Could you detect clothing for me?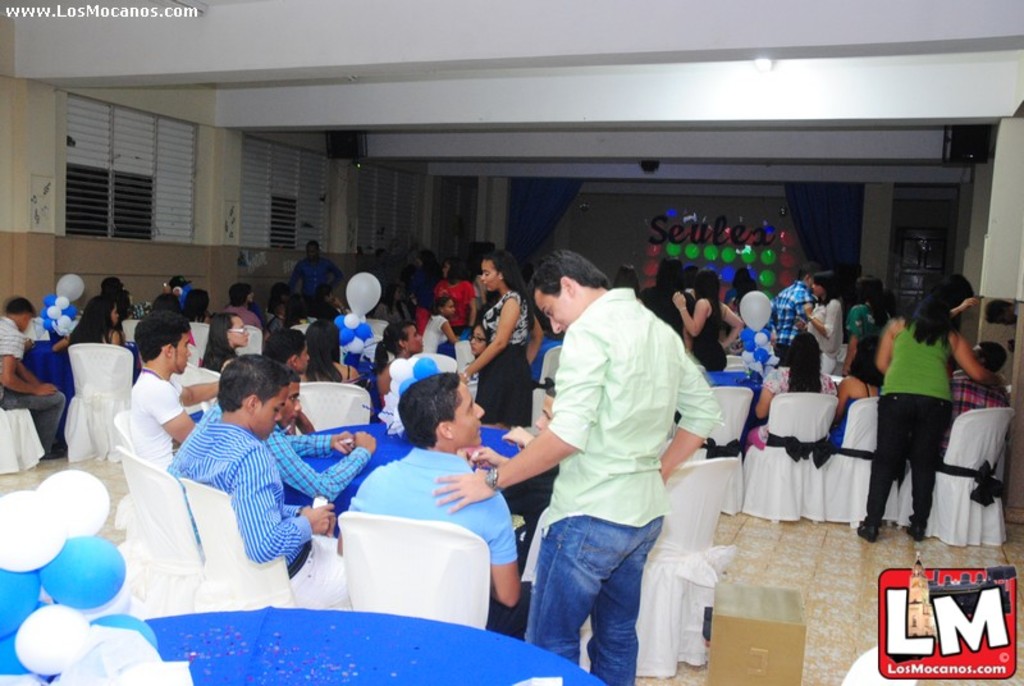
Detection result: BBox(0, 317, 72, 458).
